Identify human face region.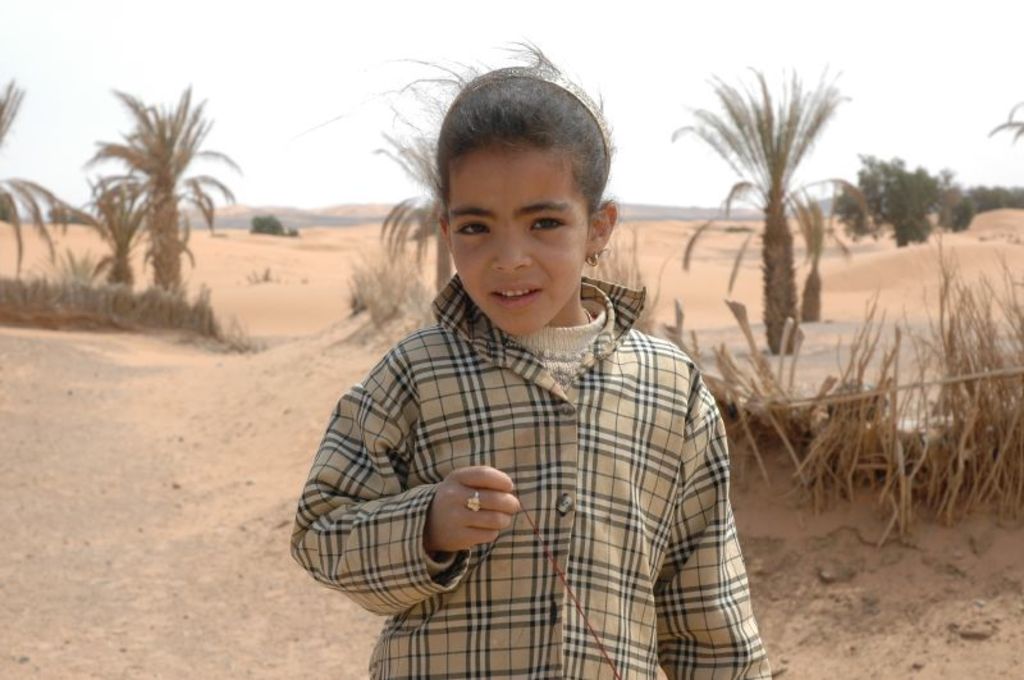
Region: rect(442, 141, 593, 337).
